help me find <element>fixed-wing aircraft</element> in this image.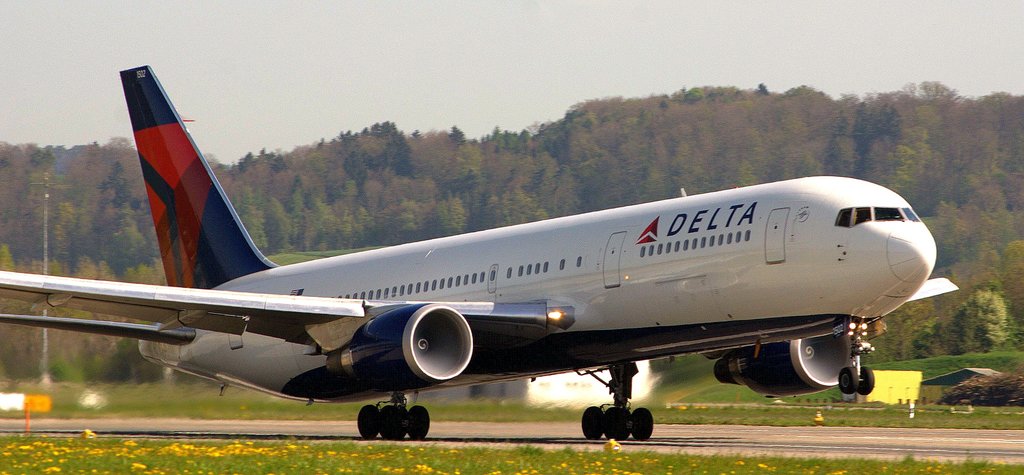
Found it: x1=0 y1=66 x2=957 y2=444.
